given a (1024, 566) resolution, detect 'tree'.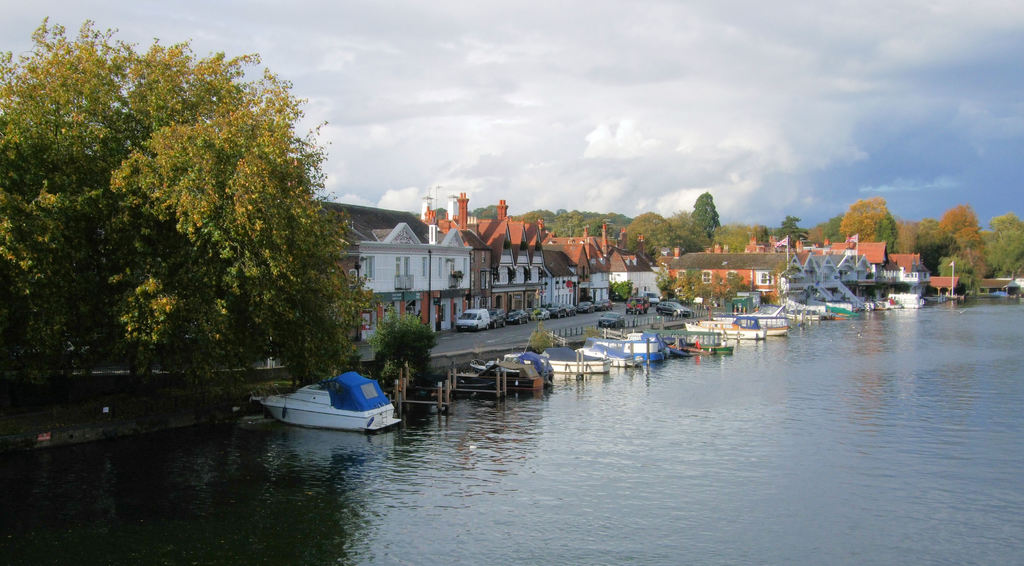
{"x1": 651, "y1": 267, "x2": 672, "y2": 306}.
